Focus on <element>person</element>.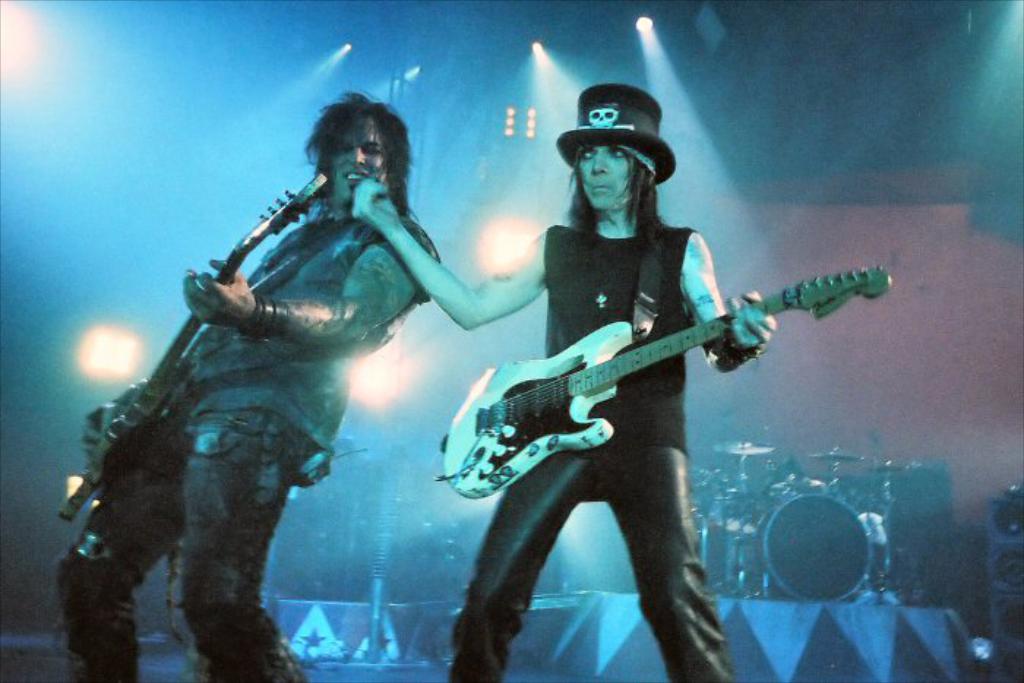
Focused at <bbox>345, 85, 777, 682</bbox>.
